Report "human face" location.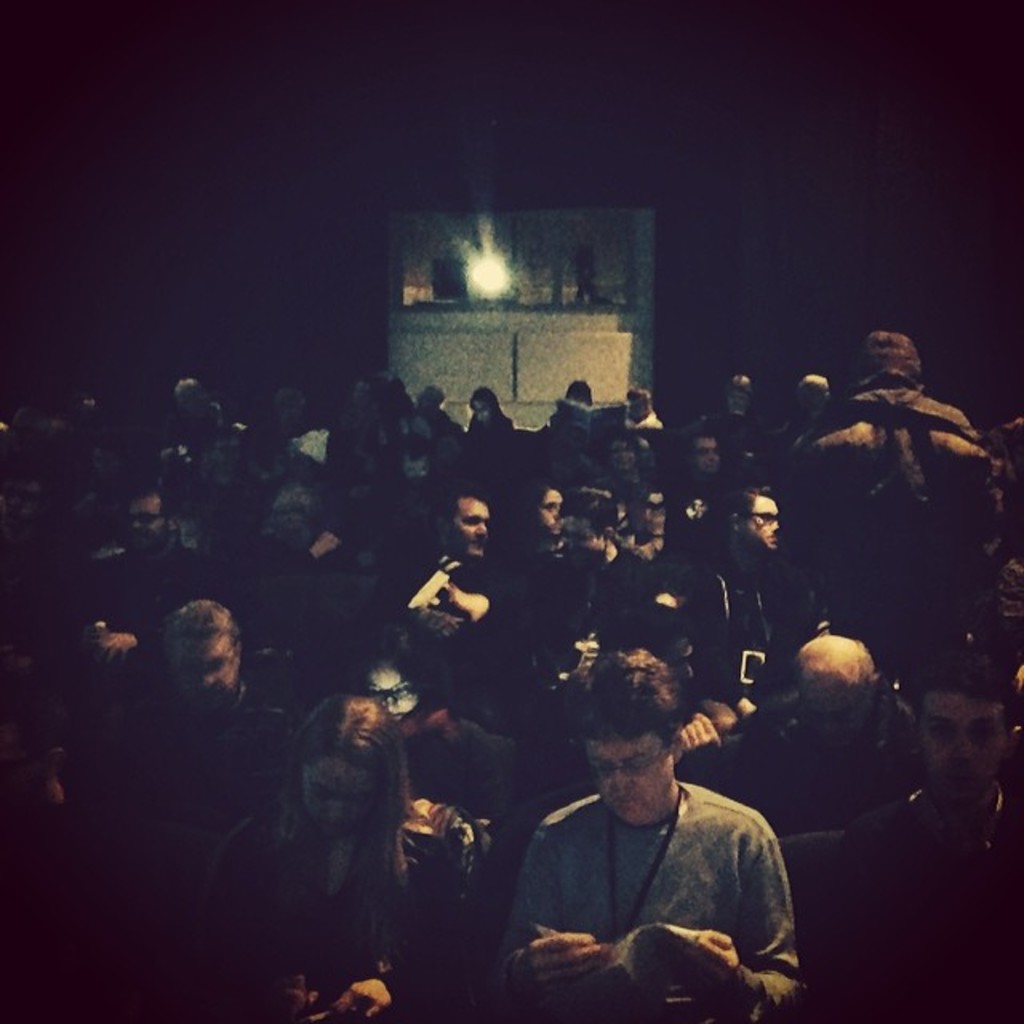
Report: box=[526, 480, 563, 544].
